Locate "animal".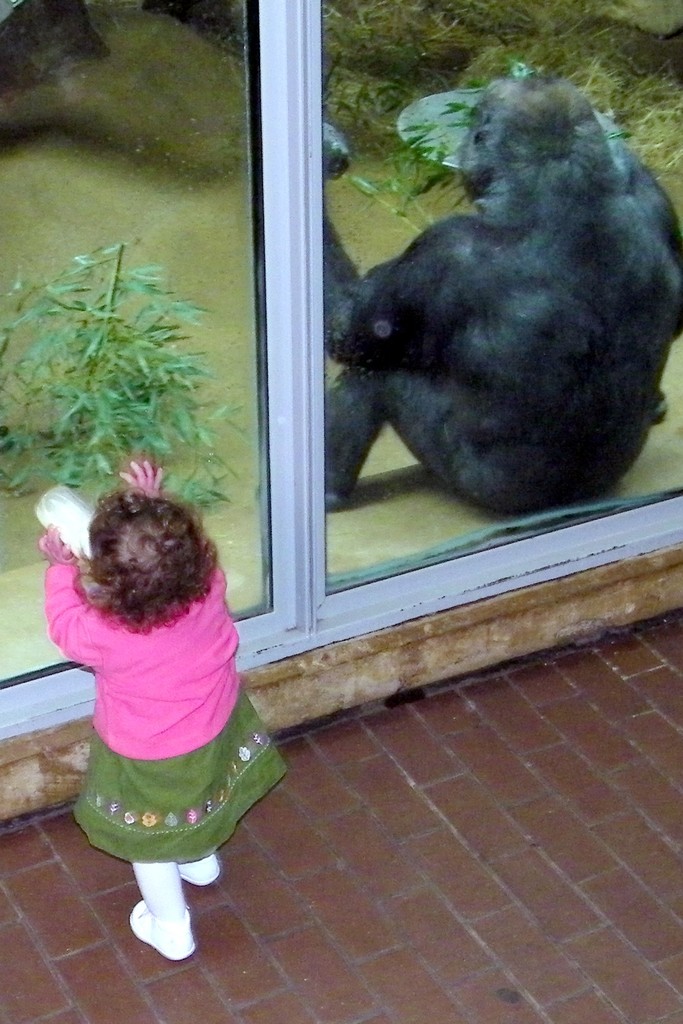
Bounding box: (left=318, top=63, right=682, bottom=531).
